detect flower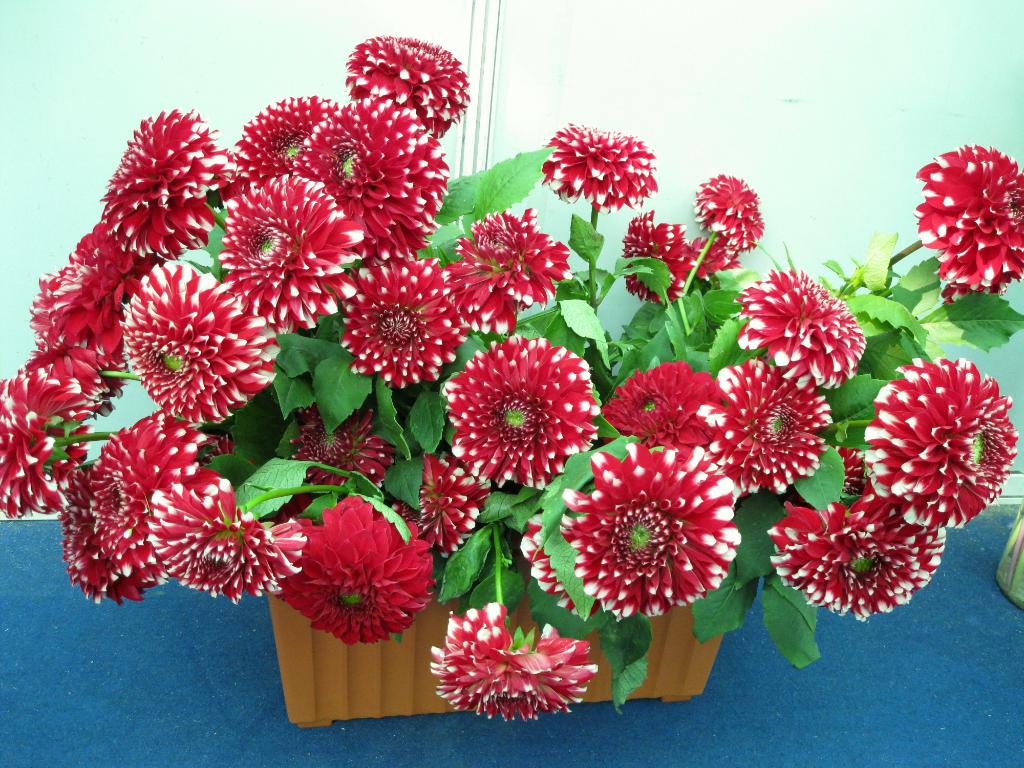
(x1=602, y1=360, x2=726, y2=451)
